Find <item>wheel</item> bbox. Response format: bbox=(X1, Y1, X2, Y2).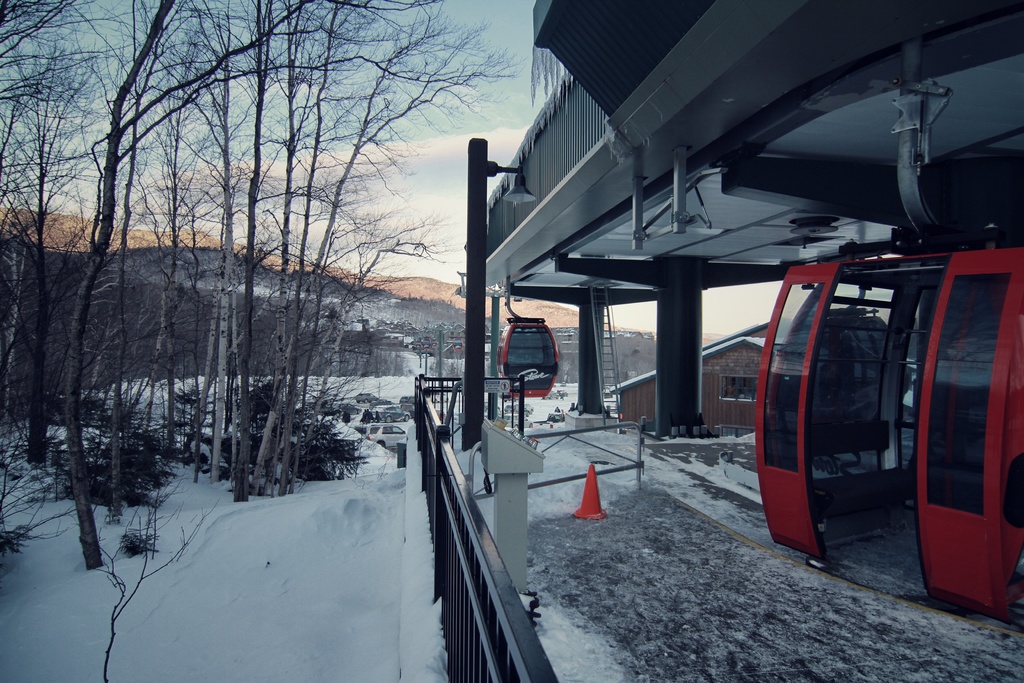
bbox=(541, 397, 543, 401).
